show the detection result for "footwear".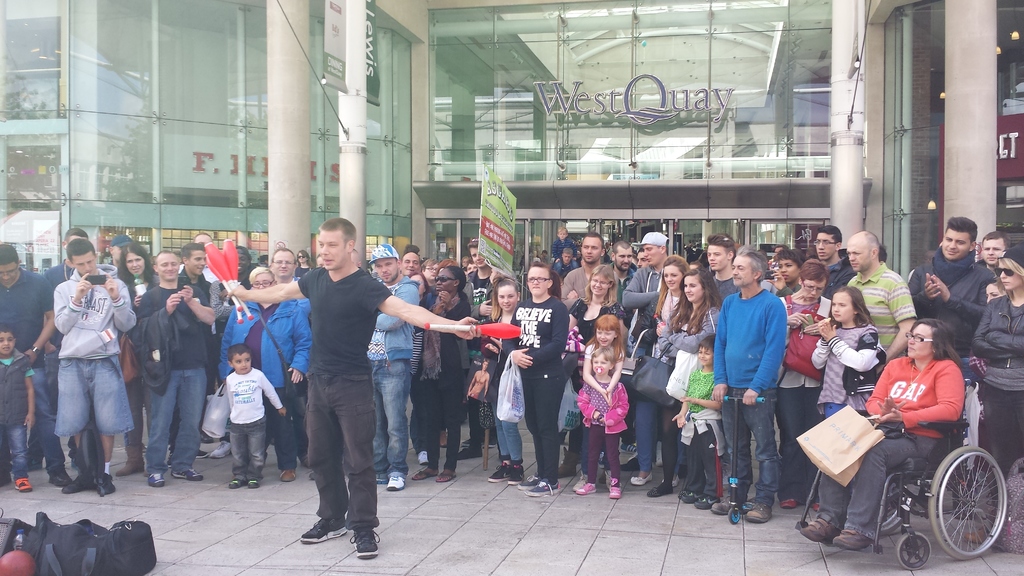
(801,518,833,540).
